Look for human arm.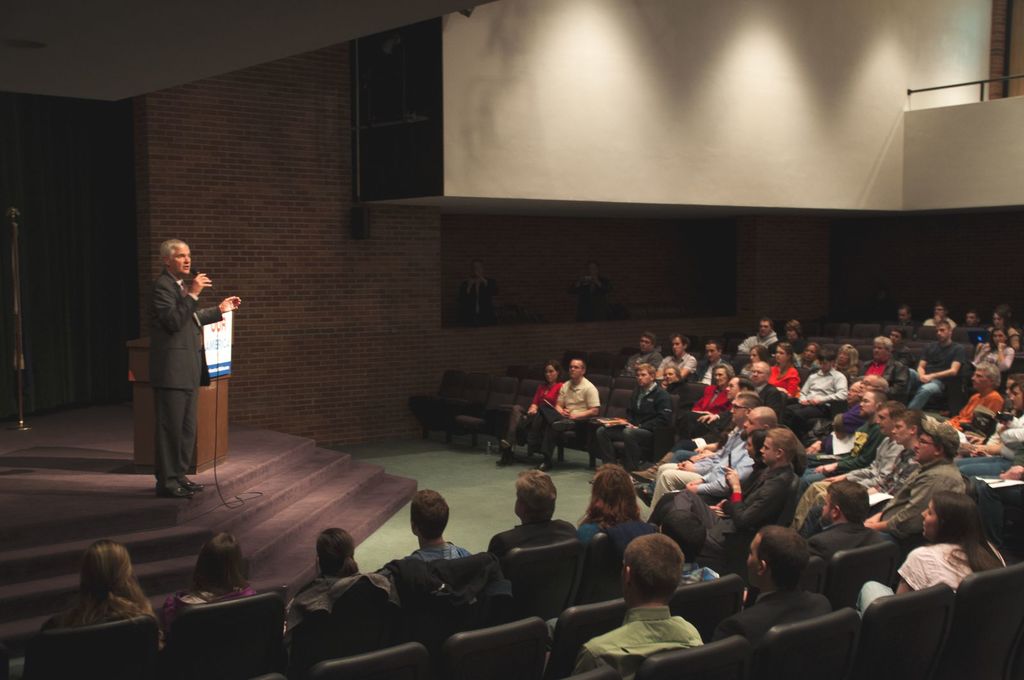
Found: 795 371 819 407.
